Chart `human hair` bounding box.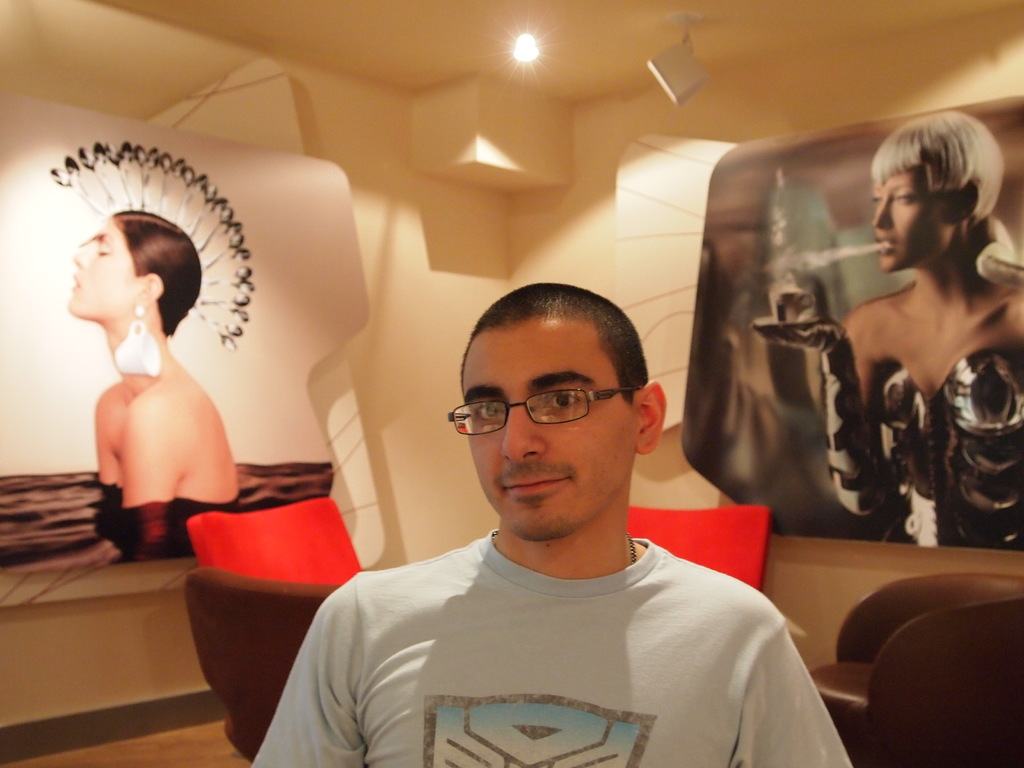
Charted: crop(867, 108, 1004, 227).
